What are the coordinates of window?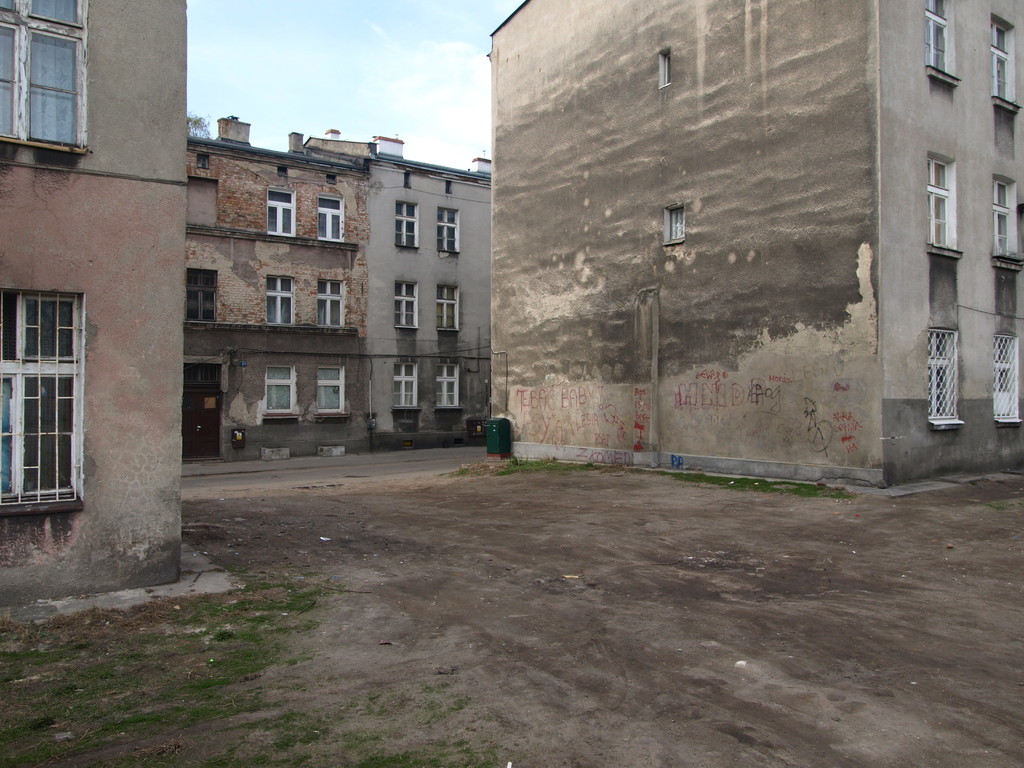
locate(0, 33, 86, 137).
